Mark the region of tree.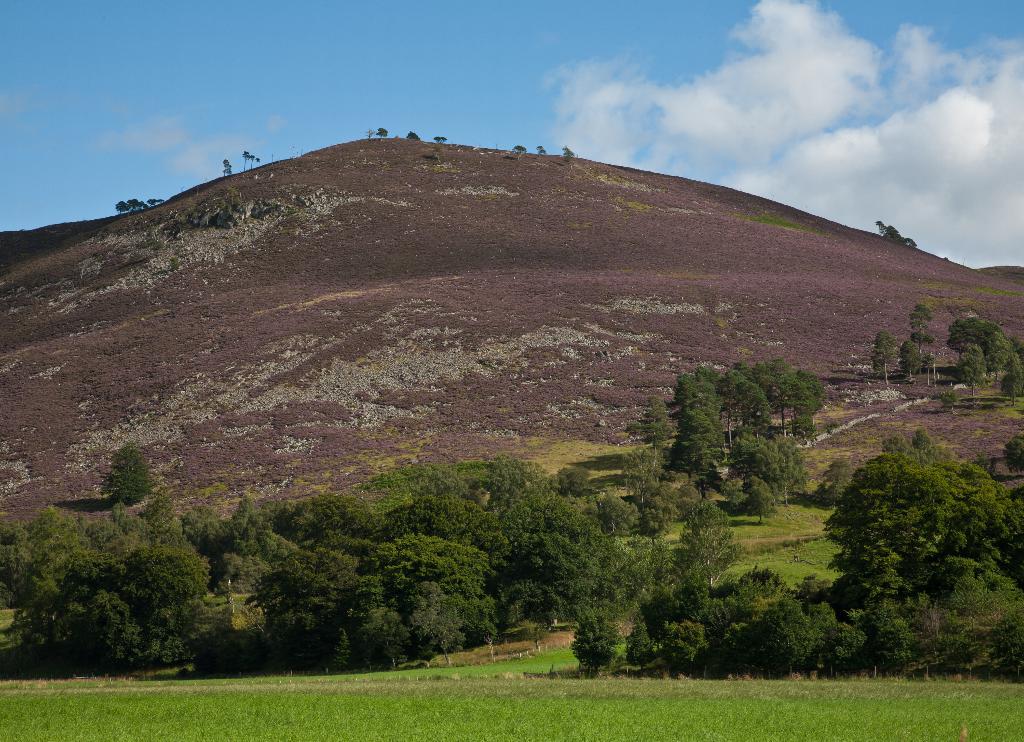
Region: [910, 306, 932, 354].
